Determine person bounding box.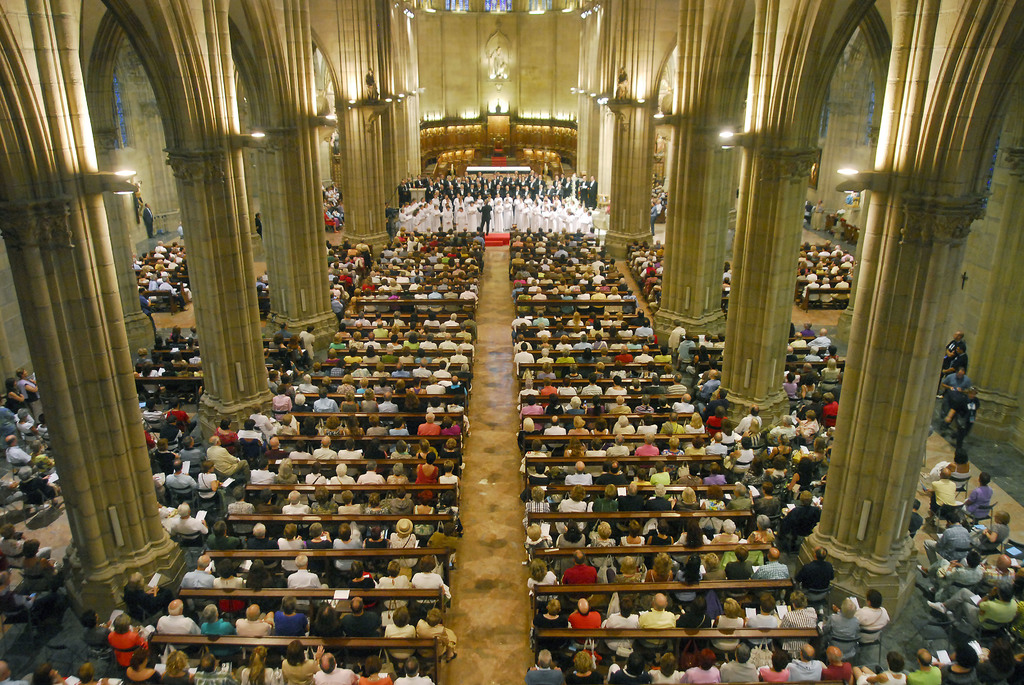
Determined: (600, 601, 637, 645).
